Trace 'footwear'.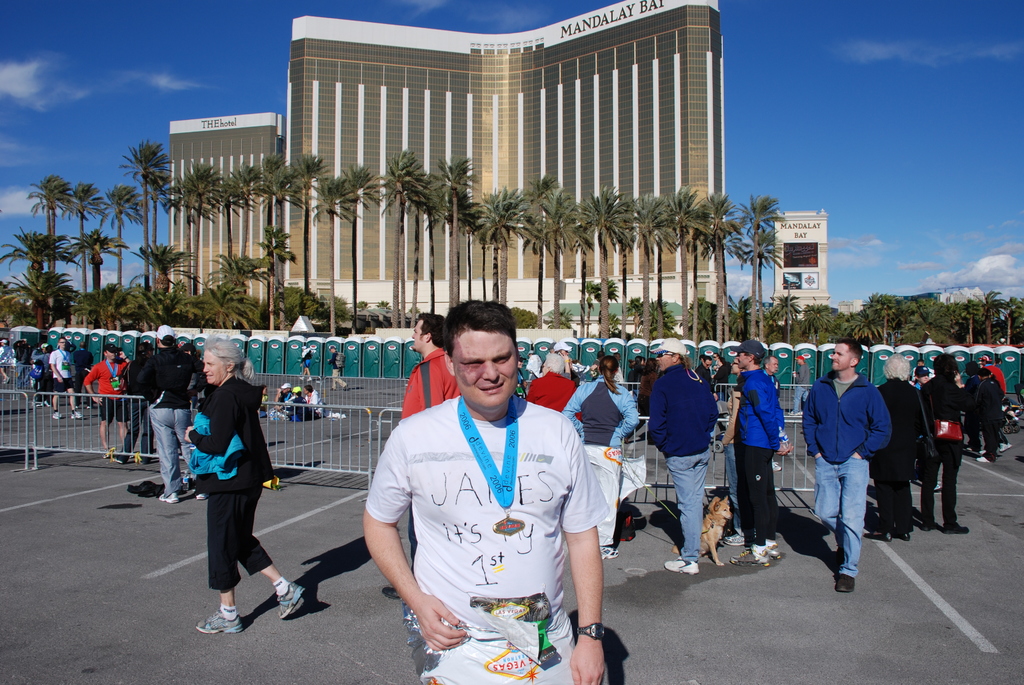
Traced to BBox(69, 410, 84, 420).
